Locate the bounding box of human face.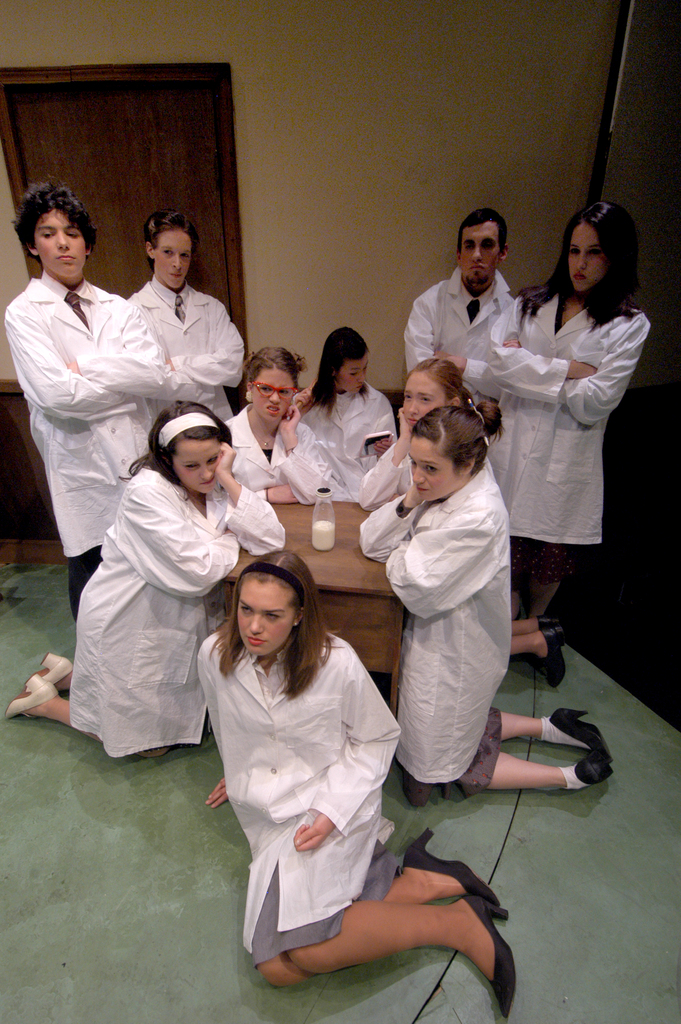
Bounding box: 255/366/295/424.
